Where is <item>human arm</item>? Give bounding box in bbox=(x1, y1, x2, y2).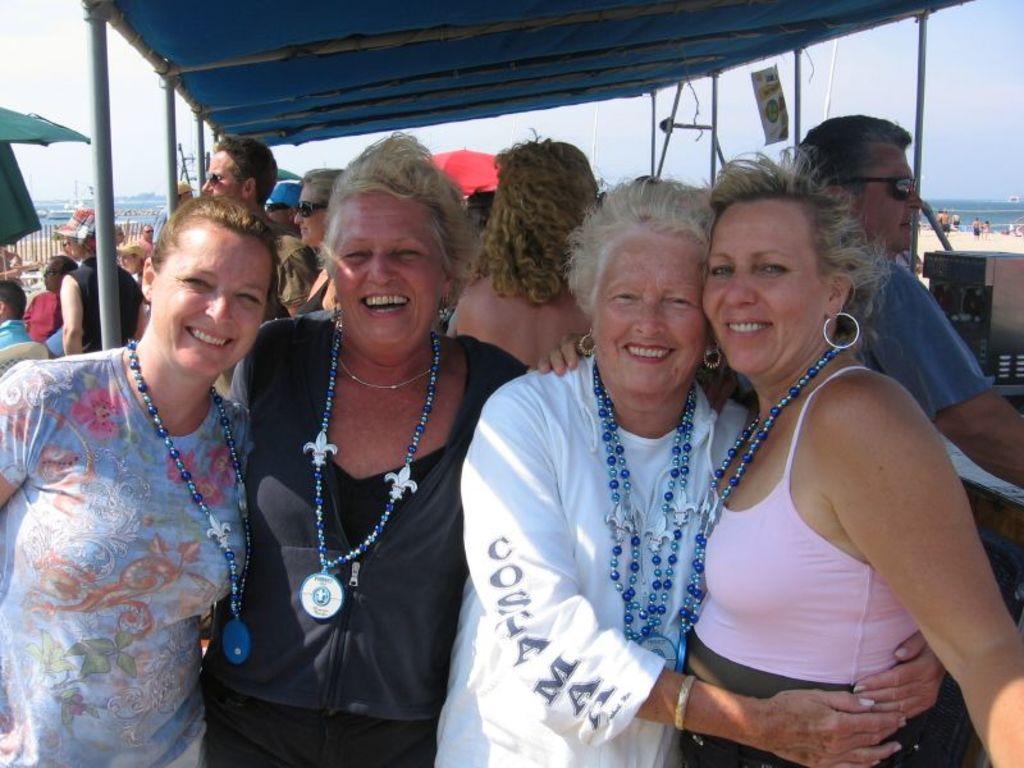
bbox=(134, 291, 148, 343).
